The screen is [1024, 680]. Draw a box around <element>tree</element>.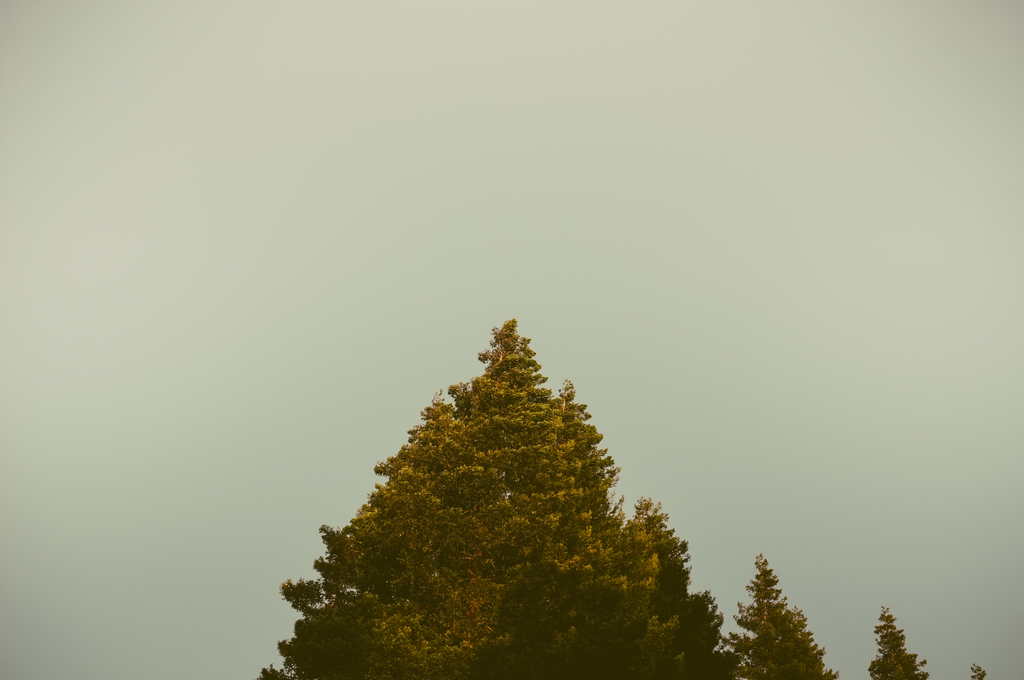
pyautogui.locateOnScreen(964, 664, 991, 679).
